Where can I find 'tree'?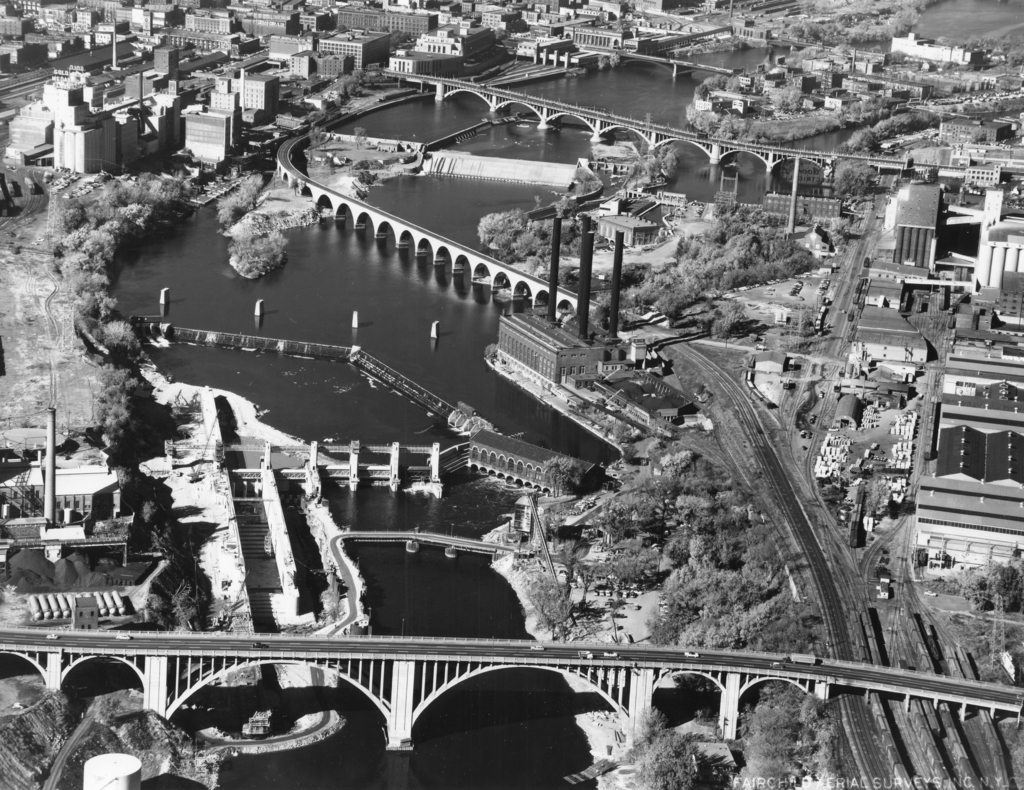
You can find it at bbox(350, 125, 370, 151).
